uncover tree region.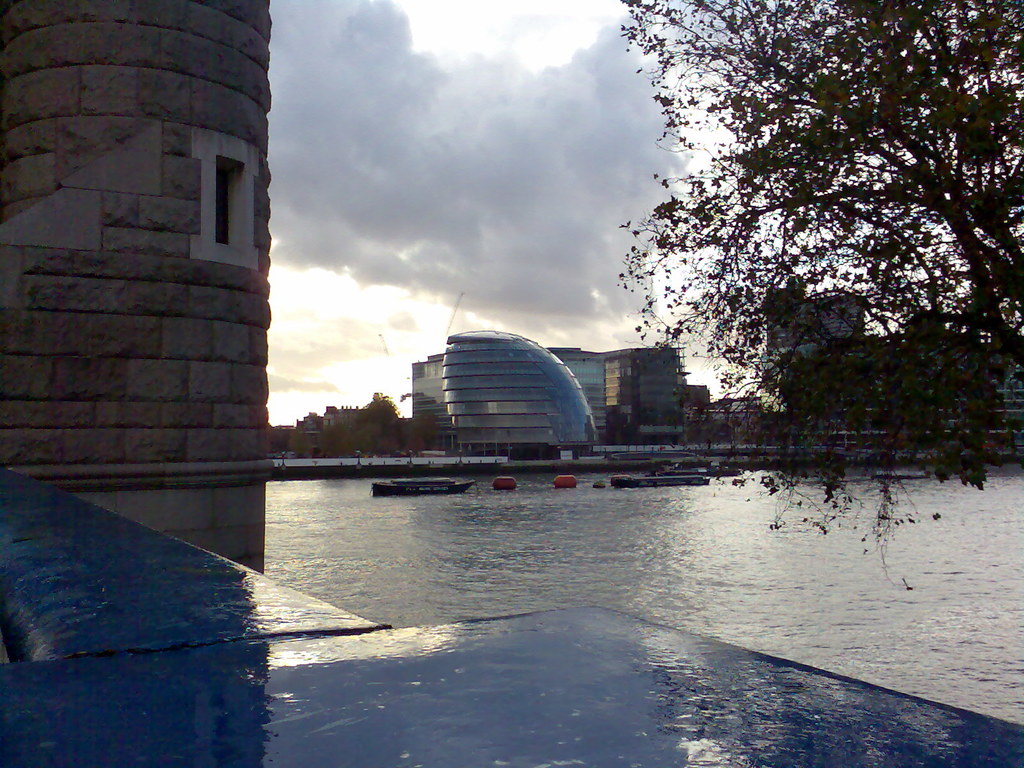
Uncovered: [x1=607, y1=0, x2=1023, y2=590].
